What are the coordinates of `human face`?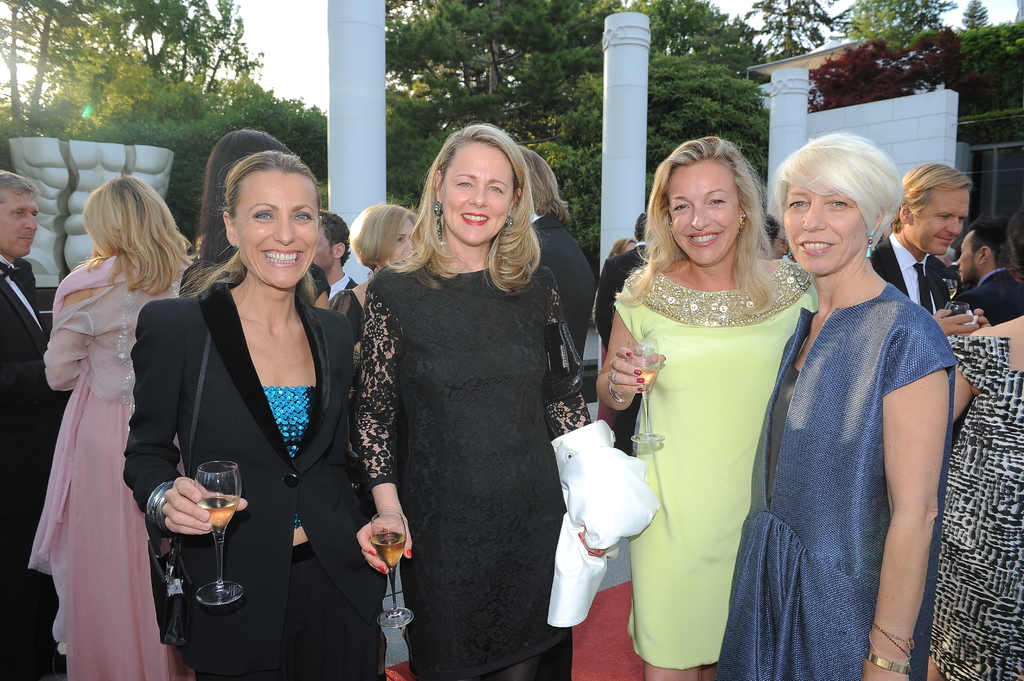
box(787, 173, 868, 275).
